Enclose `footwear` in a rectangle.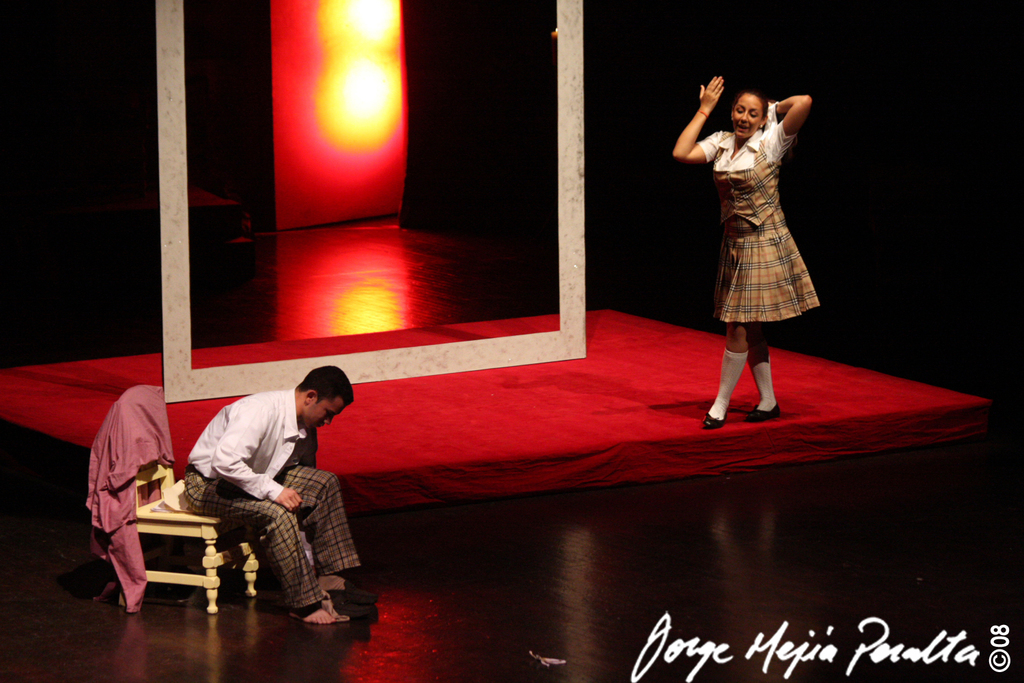
bbox=(699, 411, 732, 431).
